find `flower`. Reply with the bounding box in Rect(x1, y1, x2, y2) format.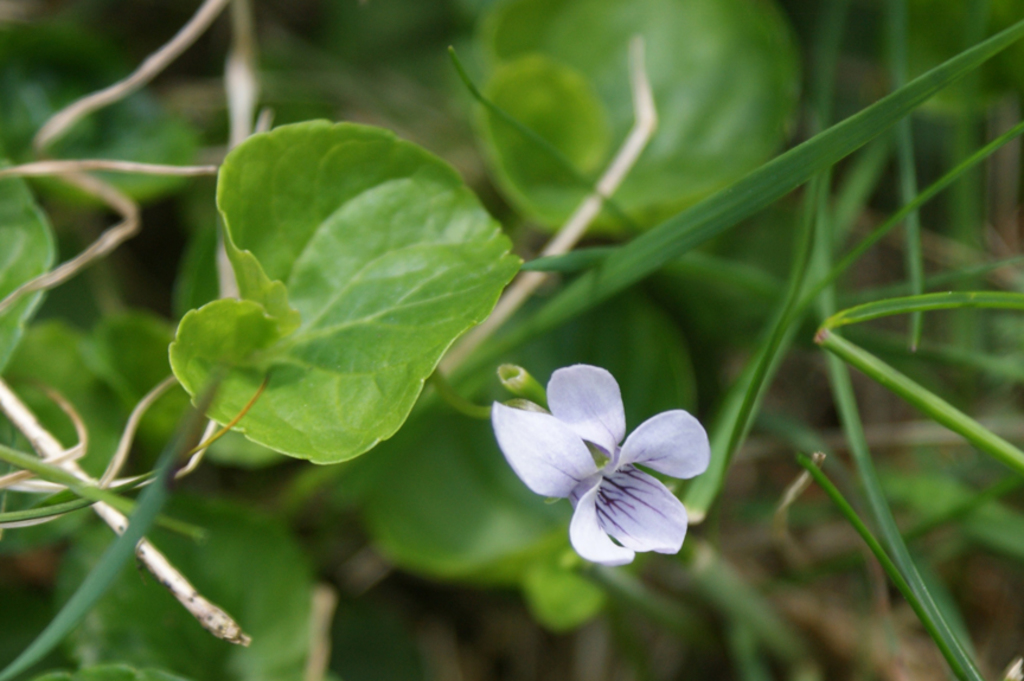
Rect(495, 354, 724, 573).
